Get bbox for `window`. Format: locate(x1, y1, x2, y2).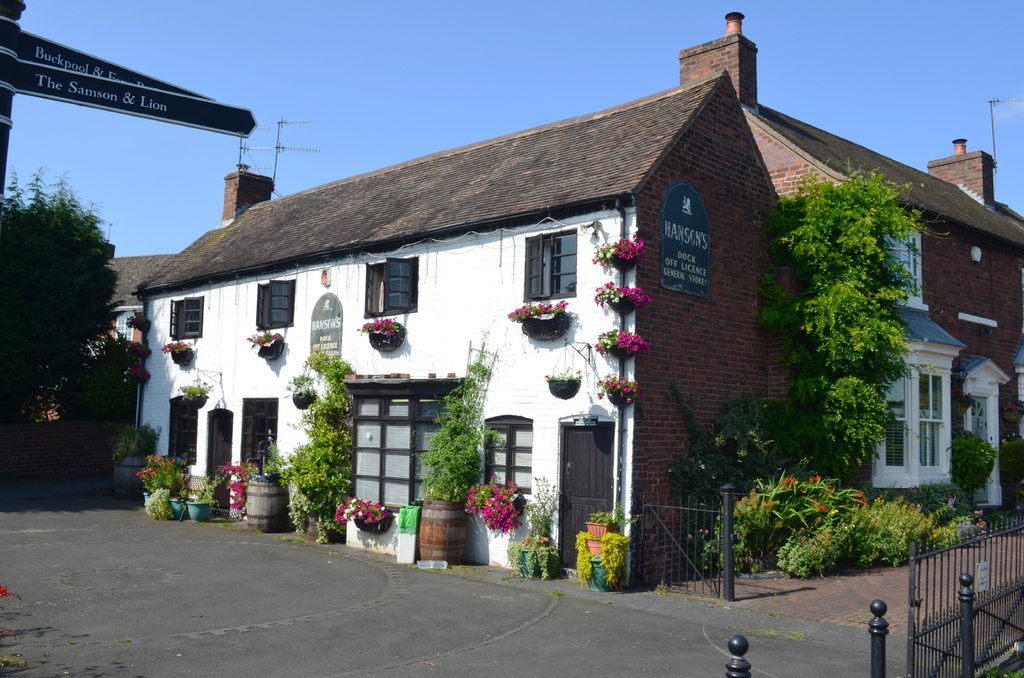
locate(477, 407, 539, 506).
